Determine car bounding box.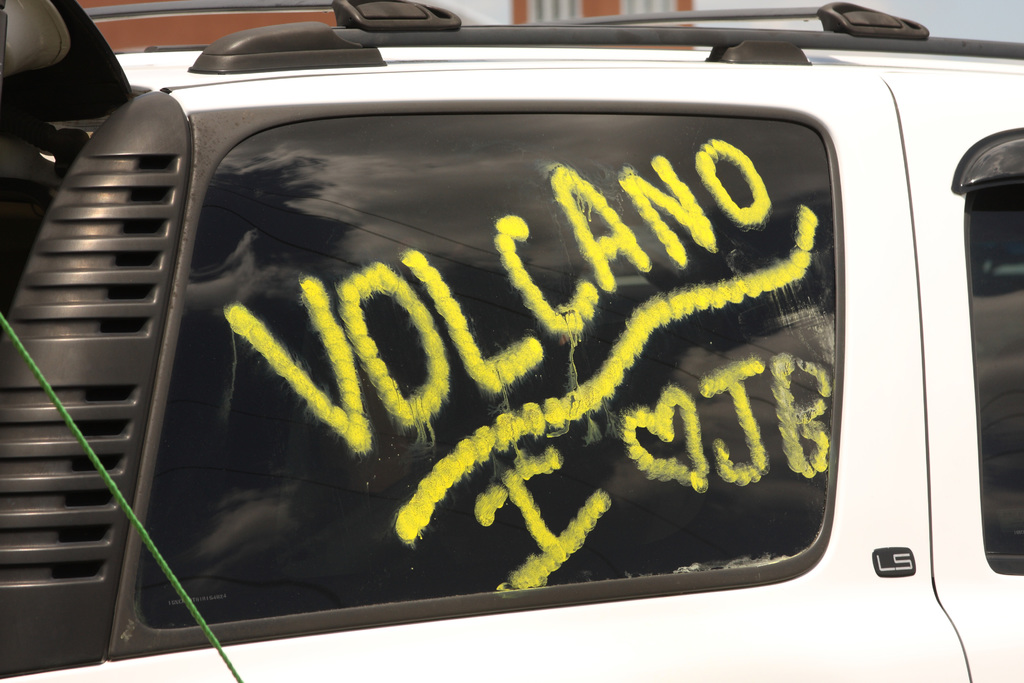
Determined: detection(0, 0, 1023, 682).
